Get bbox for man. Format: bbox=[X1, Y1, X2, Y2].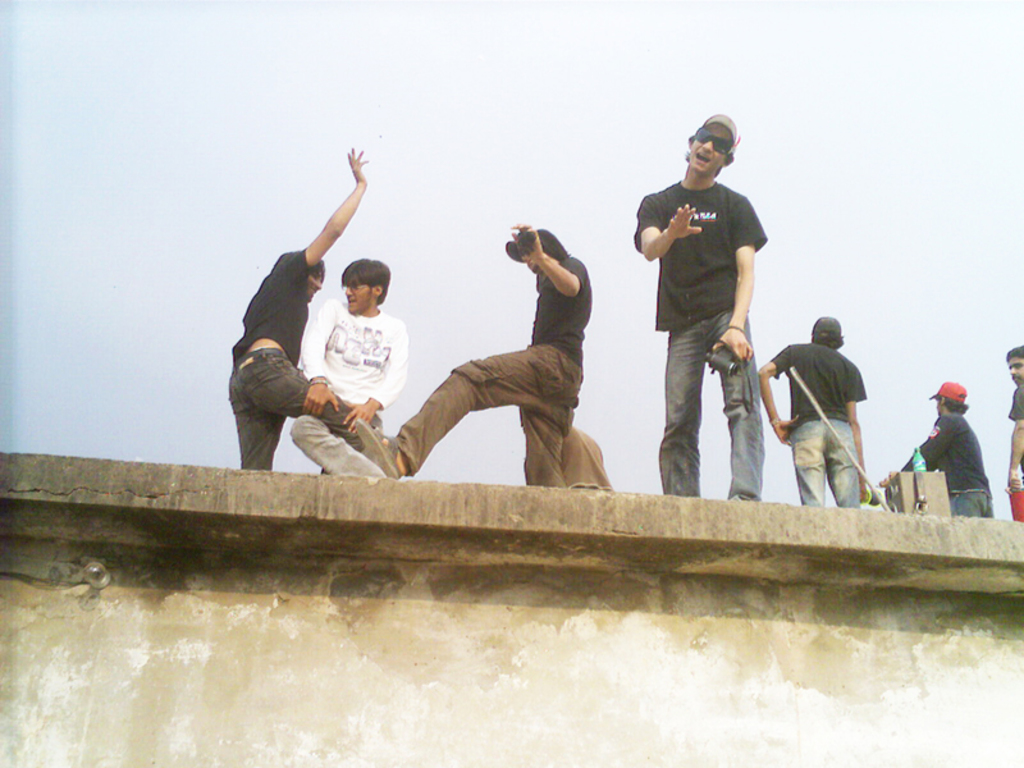
bbox=[635, 129, 778, 509].
